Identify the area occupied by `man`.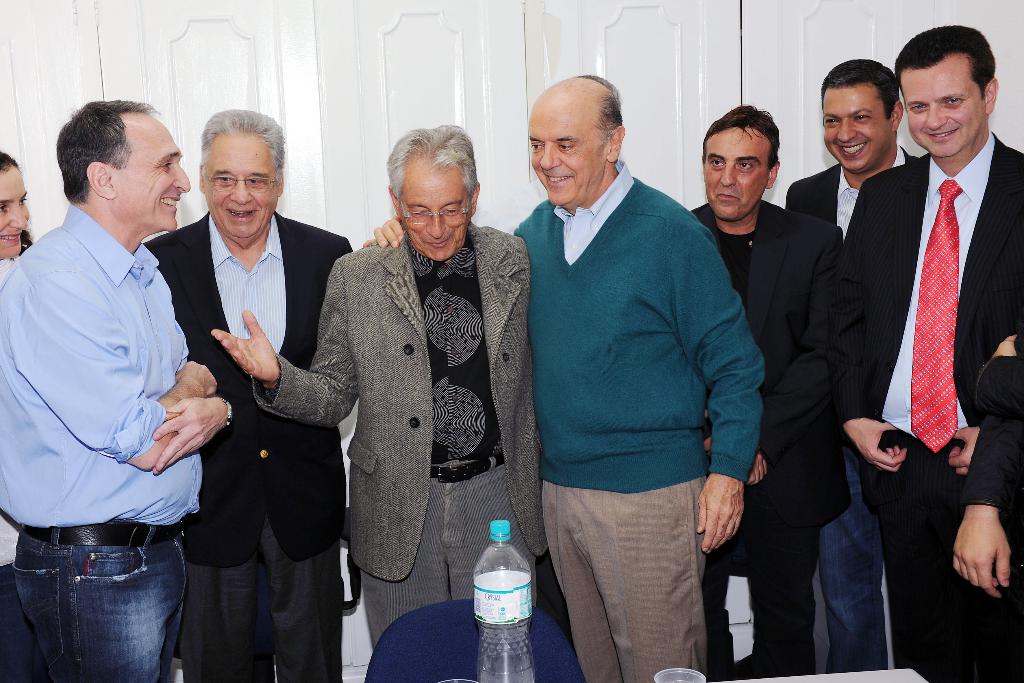
Area: left=782, top=58, right=925, bottom=678.
